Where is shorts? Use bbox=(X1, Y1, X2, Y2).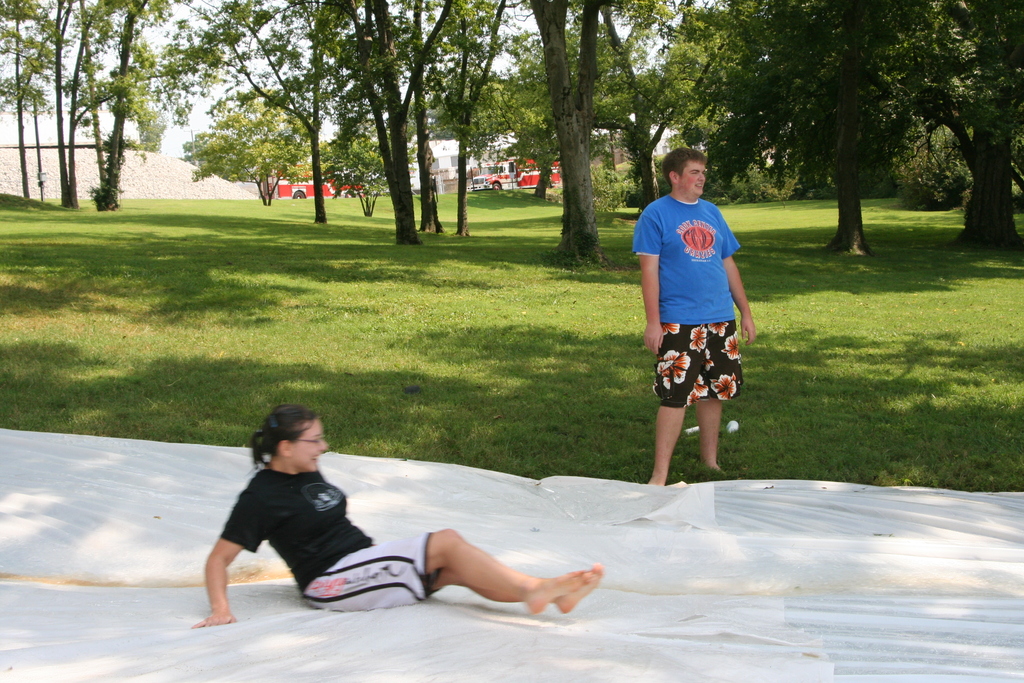
bbox=(305, 515, 445, 602).
